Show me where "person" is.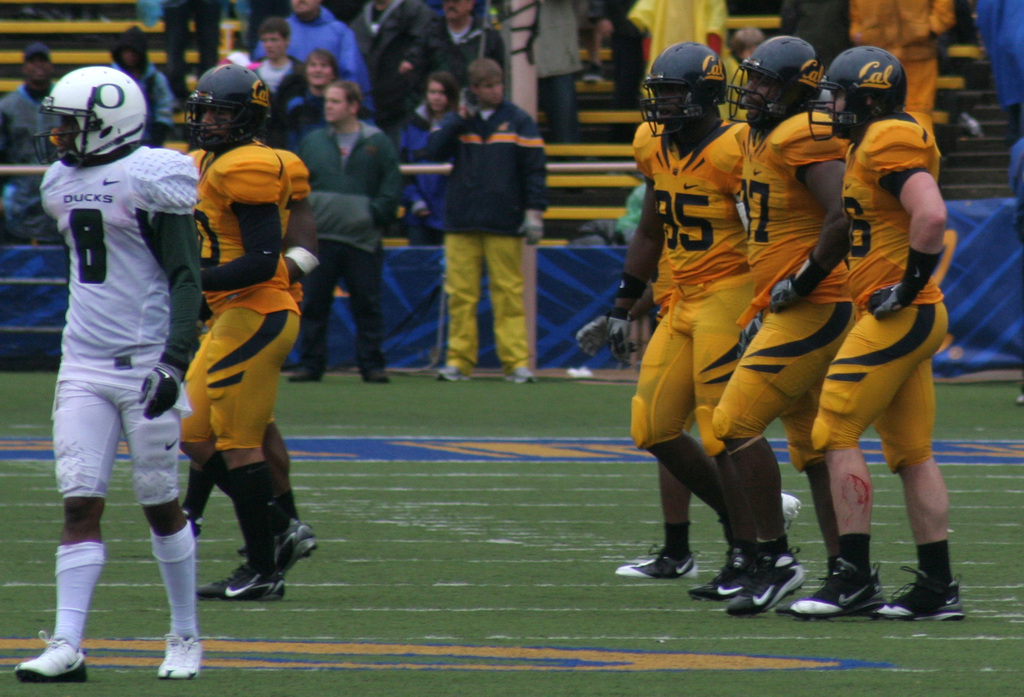
"person" is at 784:45:975:624.
